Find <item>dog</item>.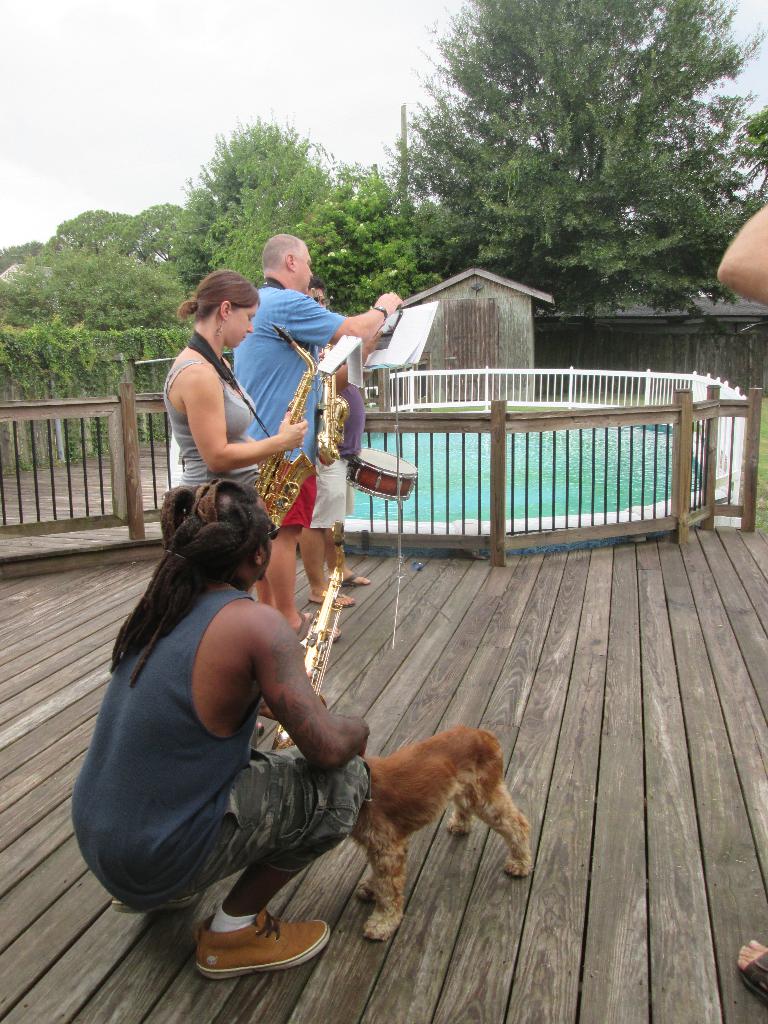
select_region(275, 728, 534, 945).
